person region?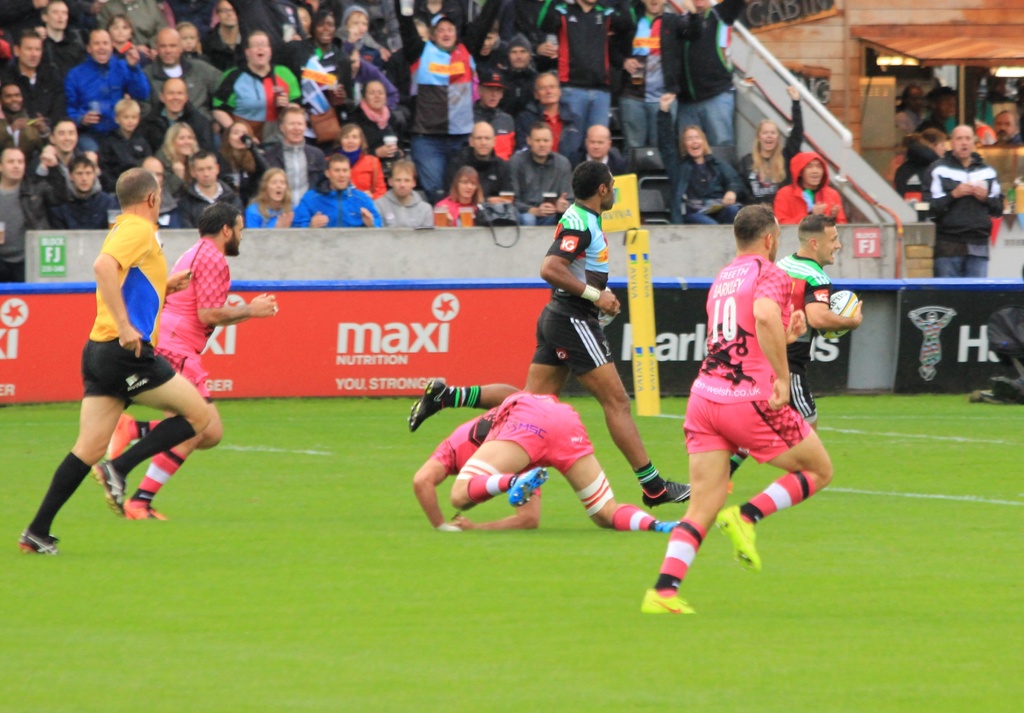
Rect(460, 116, 508, 200)
